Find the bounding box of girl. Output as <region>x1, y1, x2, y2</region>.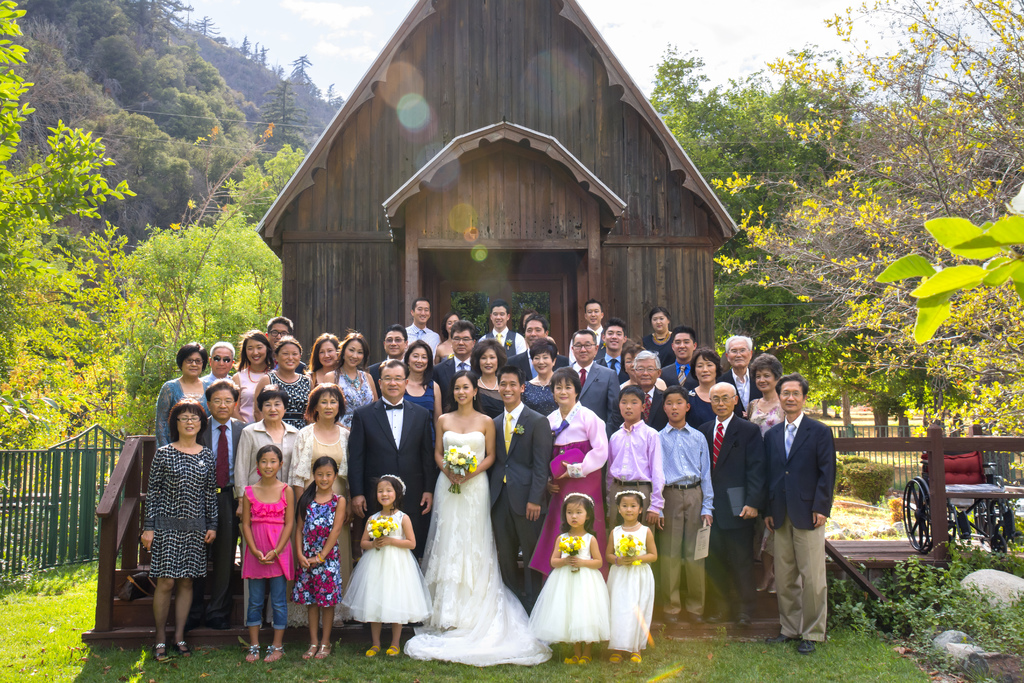
<region>605, 490, 652, 663</region>.
